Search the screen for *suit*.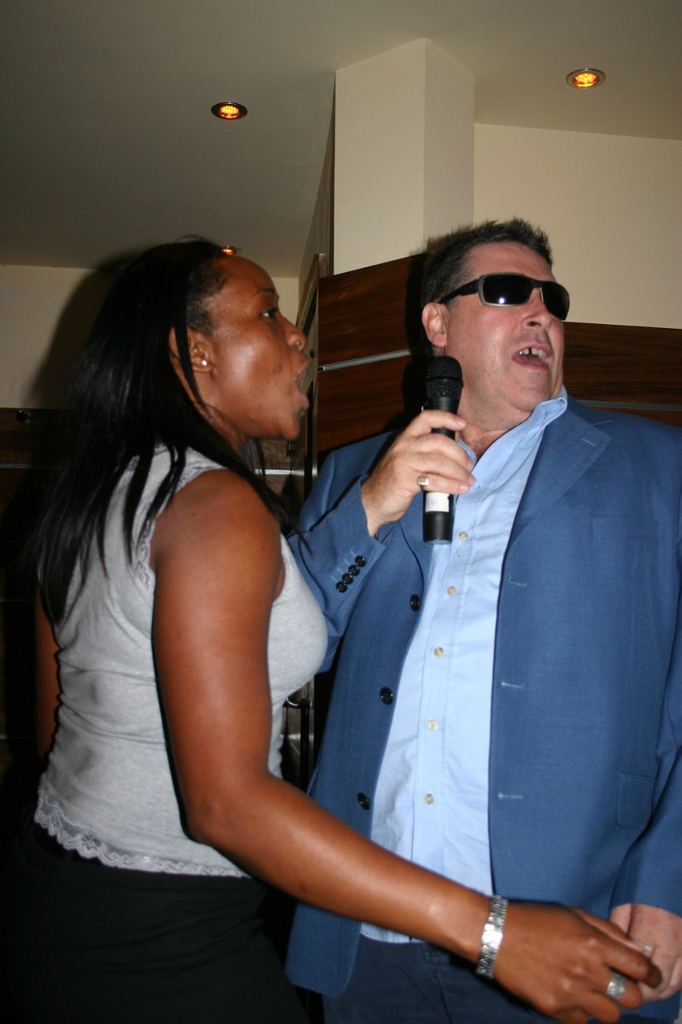
Found at l=327, t=307, r=658, b=998.
